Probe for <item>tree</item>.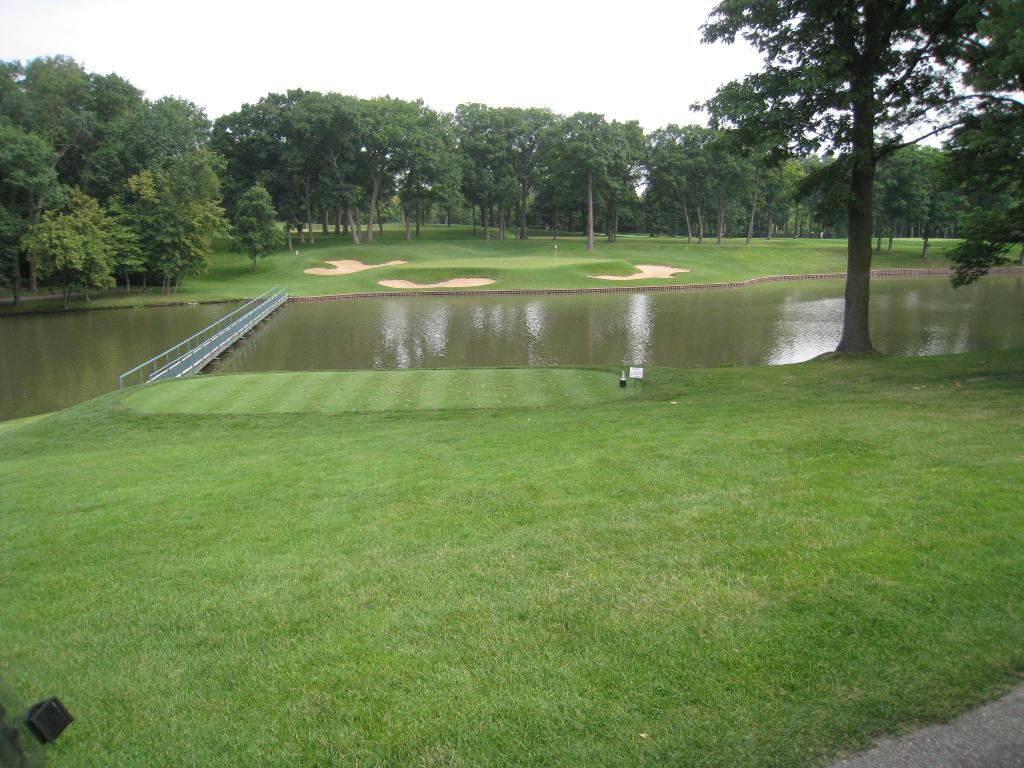
Probe result: 68/90/212/205.
